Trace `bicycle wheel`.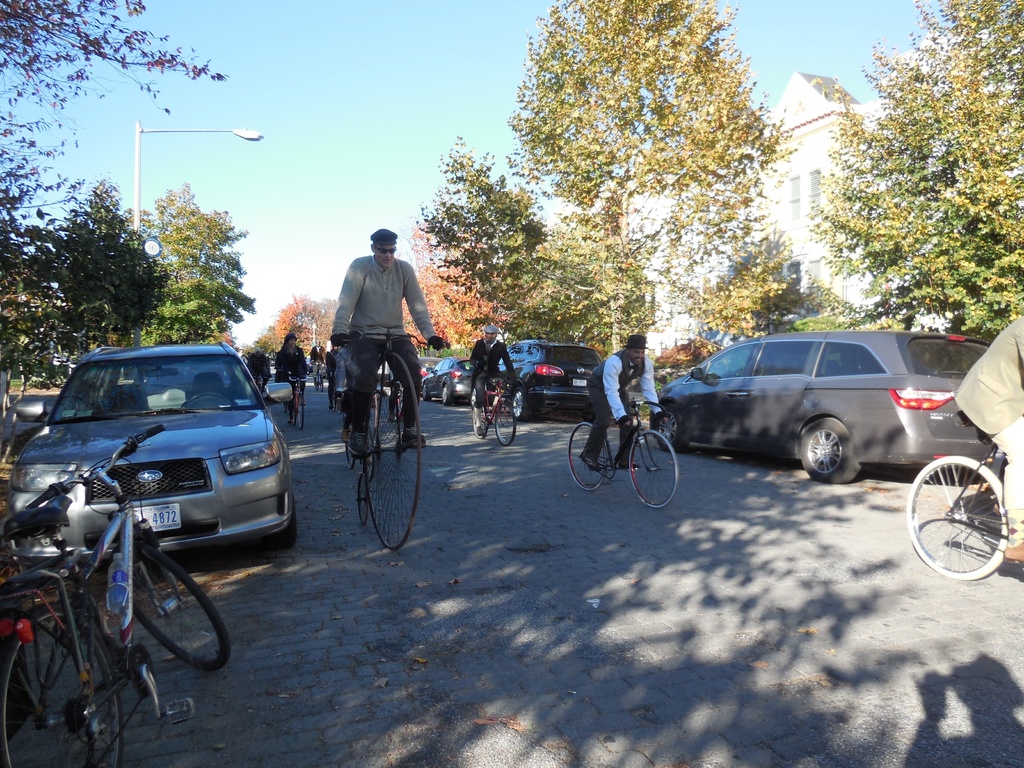
Traced to (left=355, top=470, right=372, bottom=529).
